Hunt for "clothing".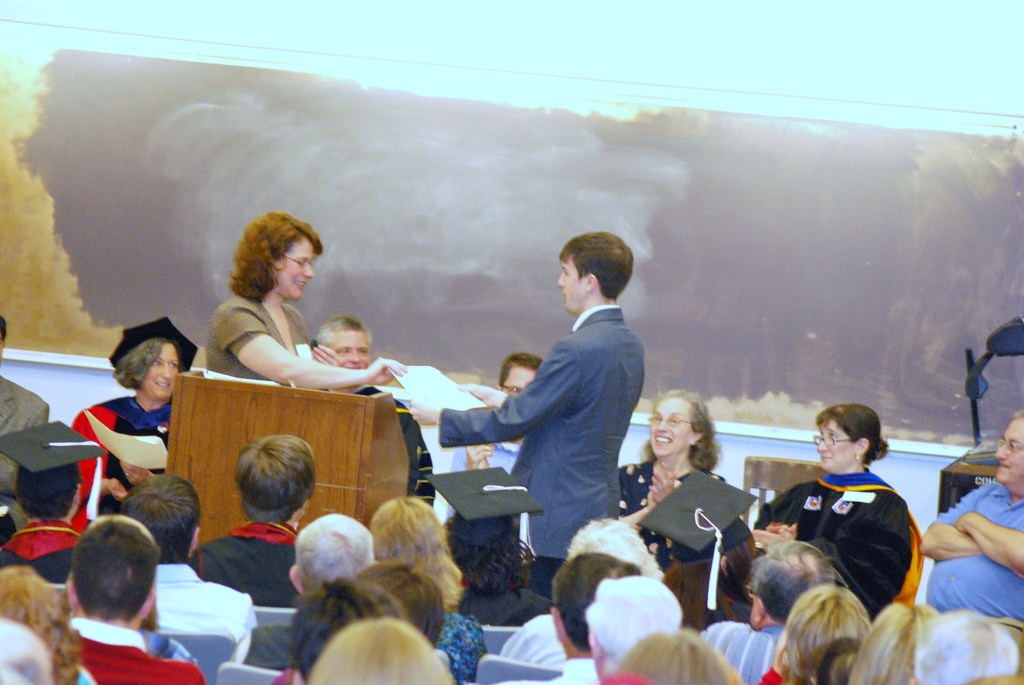
Hunted down at x1=195, y1=517, x2=302, y2=613.
